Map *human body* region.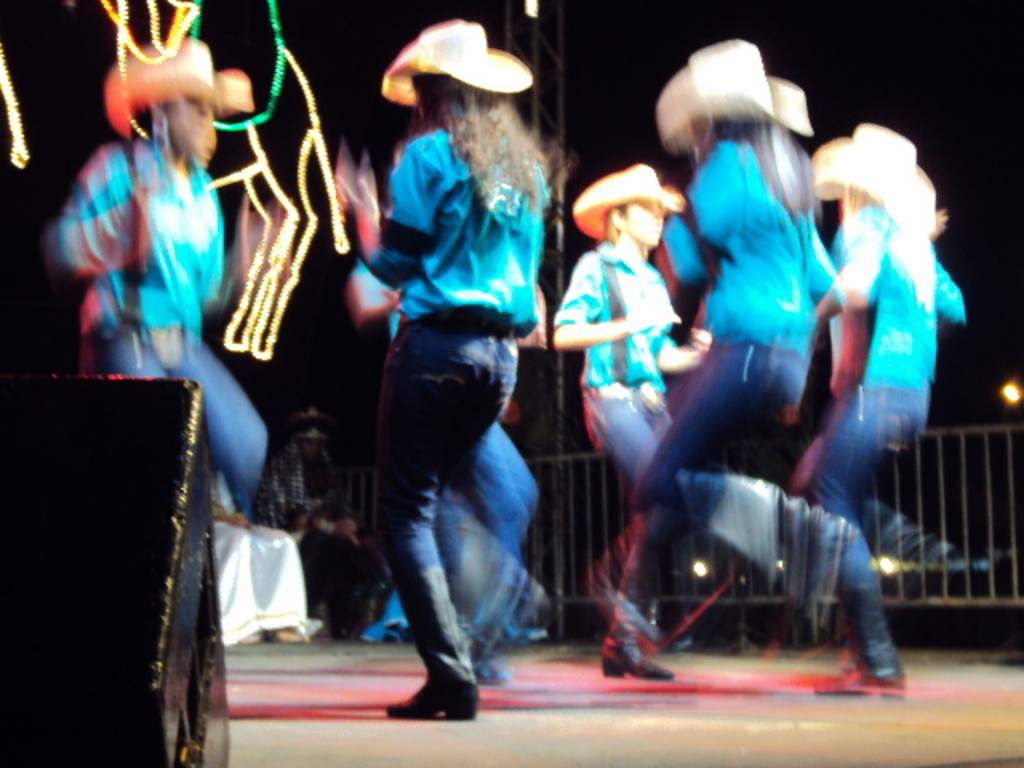
Mapped to rect(328, 24, 558, 712).
